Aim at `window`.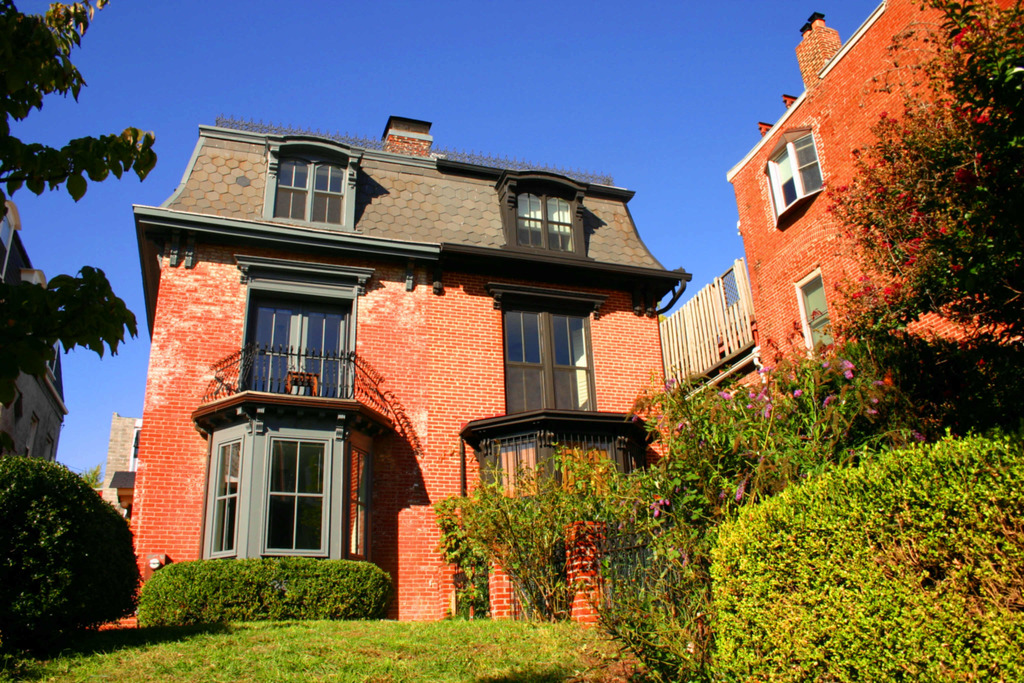
Aimed at <box>268,149,360,226</box>.
